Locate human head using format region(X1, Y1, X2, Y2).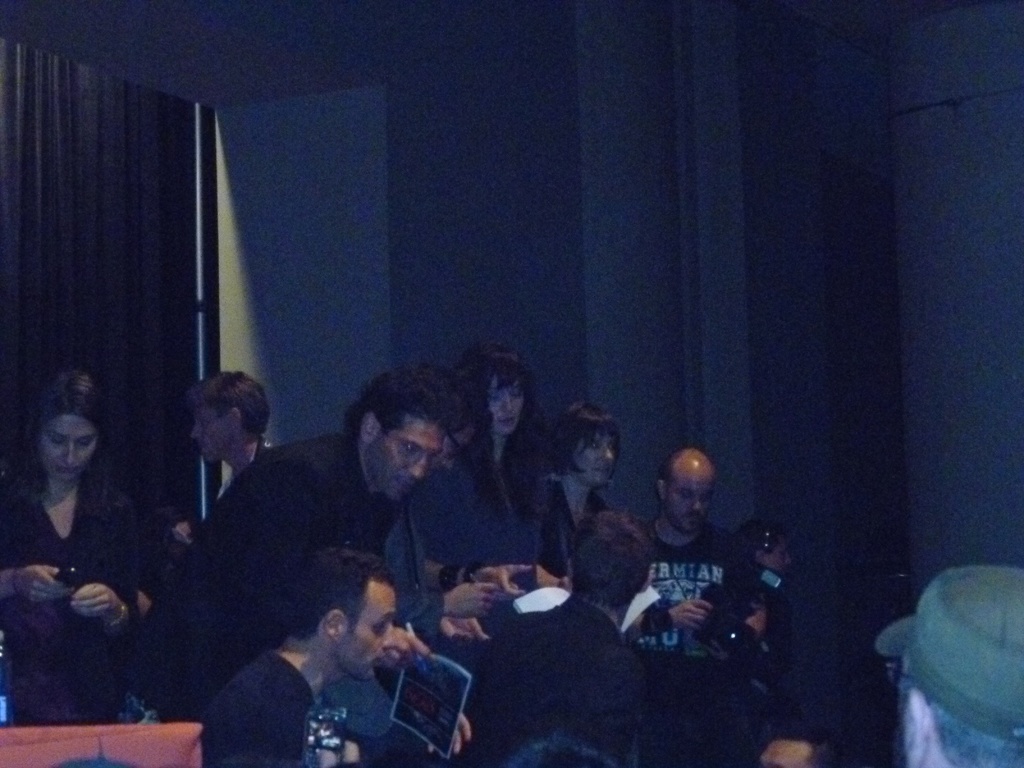
region(287, 549, 396, 685).
